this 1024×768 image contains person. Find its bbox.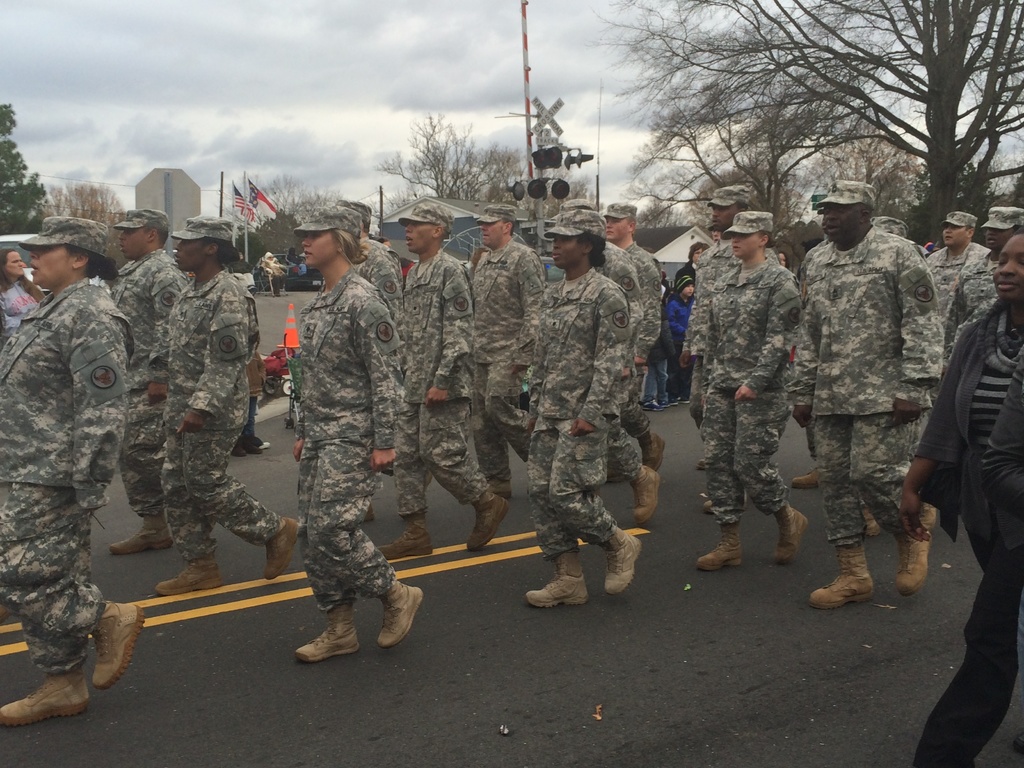
<region>793, 182, 945, 604</region>.
